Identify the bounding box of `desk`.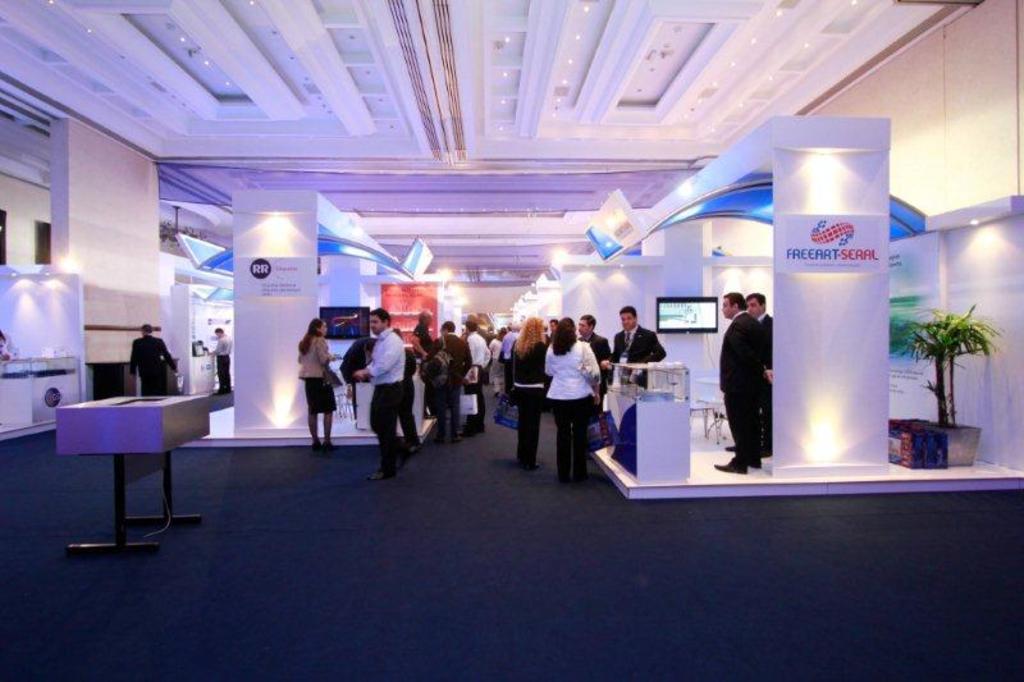
40/376/225/546.
